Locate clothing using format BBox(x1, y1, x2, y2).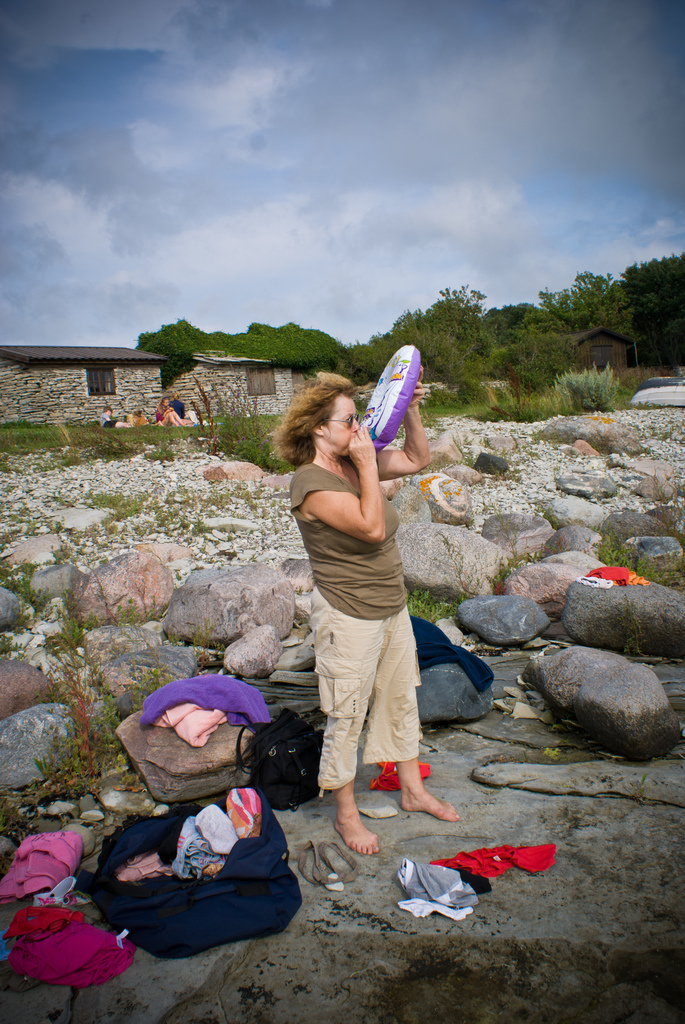
BBox(146, 655, 290, 741).
